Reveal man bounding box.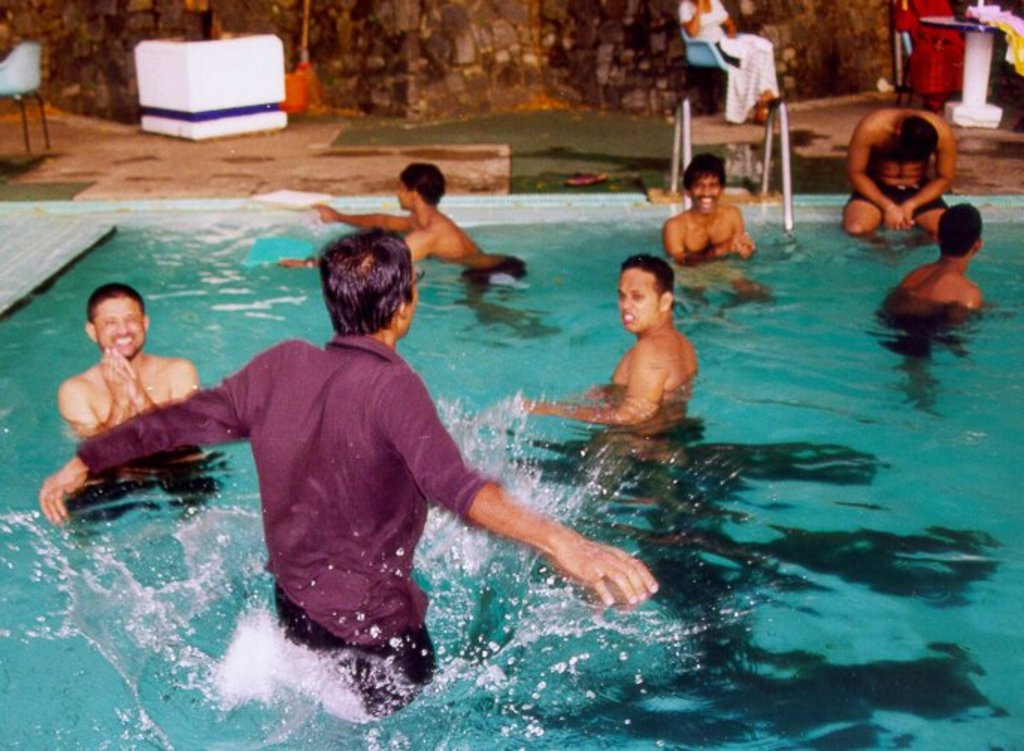
Revealed: bbox=[890, 203, 985, 345].
